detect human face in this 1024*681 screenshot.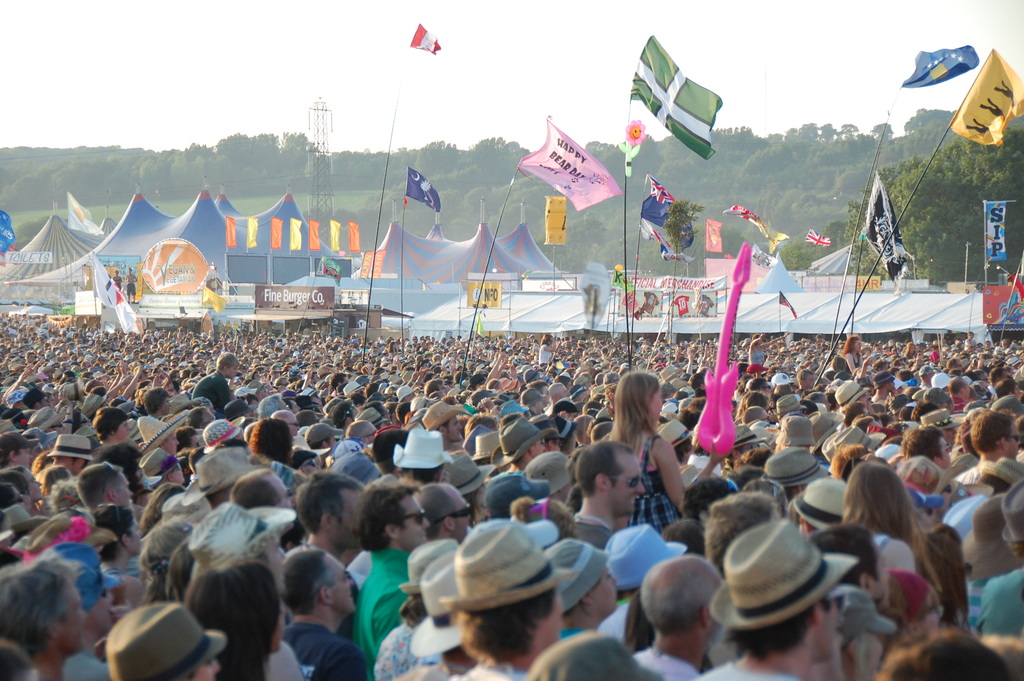
Detection: left=118, top=420, right=130, bottom=439.
